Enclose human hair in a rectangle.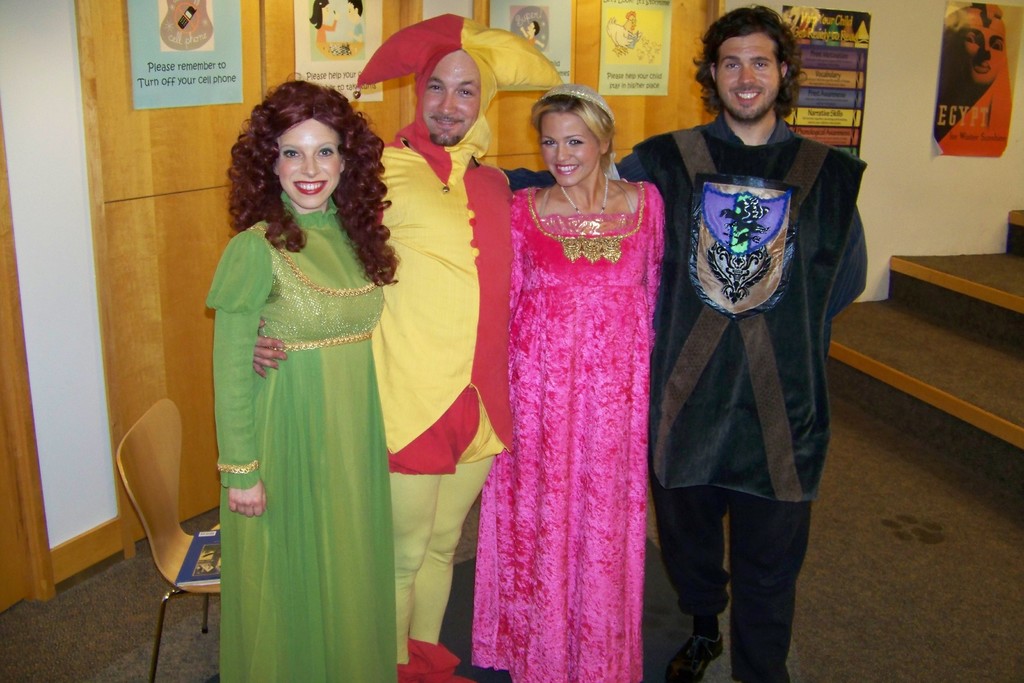
l=348, t=0, r=366, b=17.
